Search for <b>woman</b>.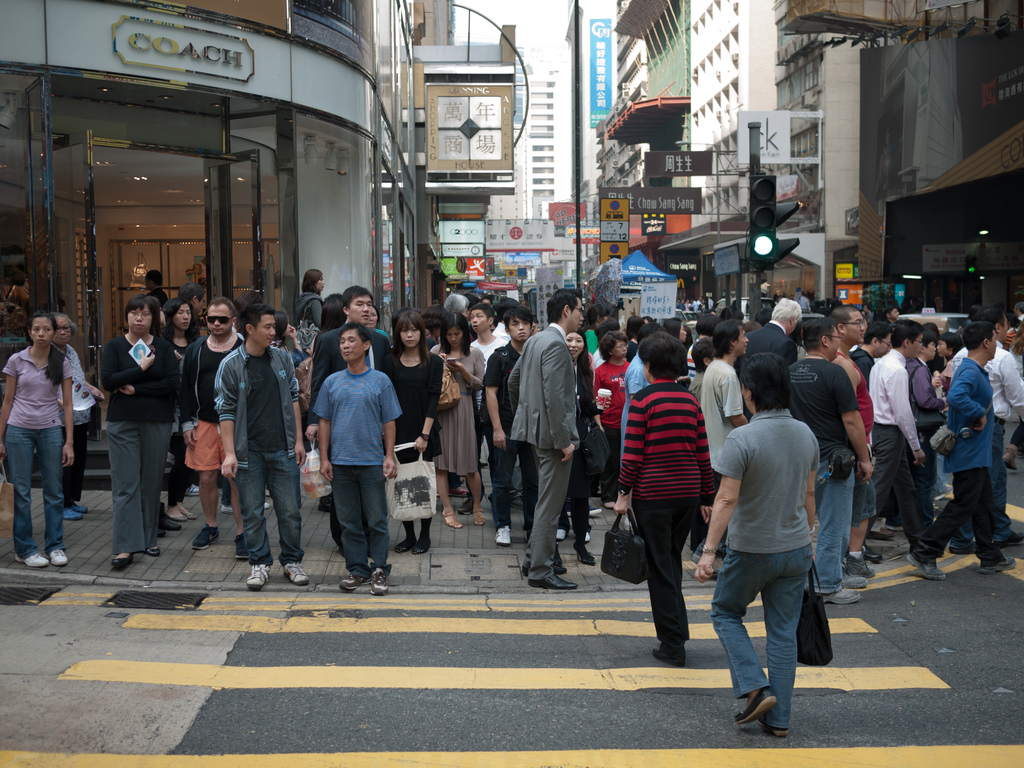
Found at 268 306 307 375.
